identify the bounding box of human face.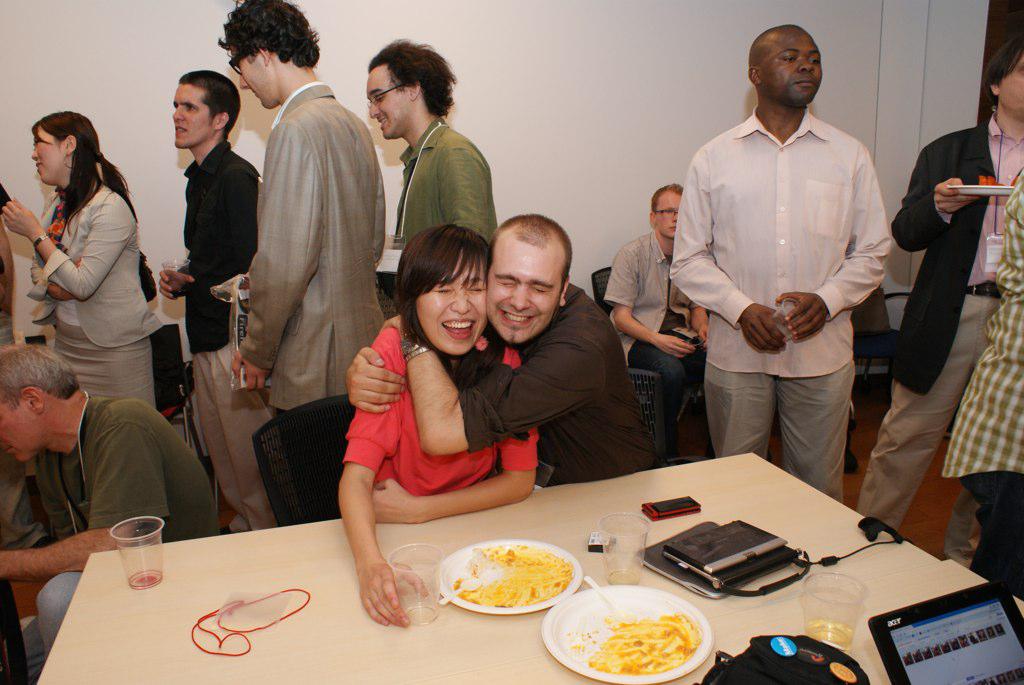
BBox(172, 83, 214, 146).
